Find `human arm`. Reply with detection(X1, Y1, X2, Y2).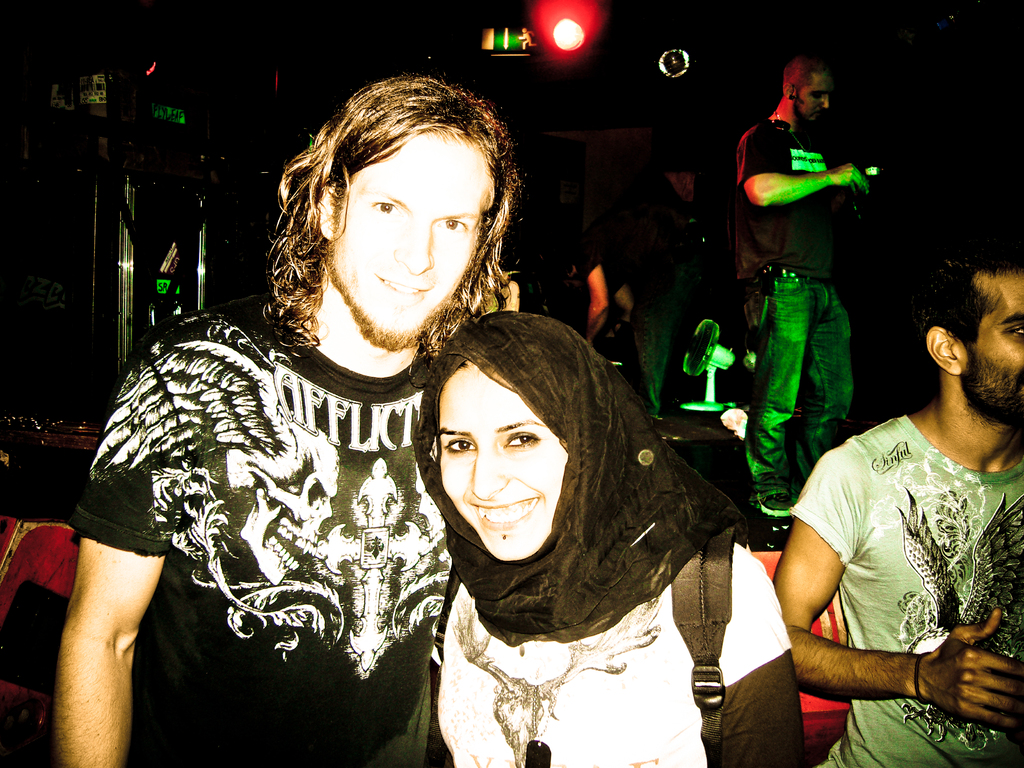
detection(57, 460, 168, 757).
